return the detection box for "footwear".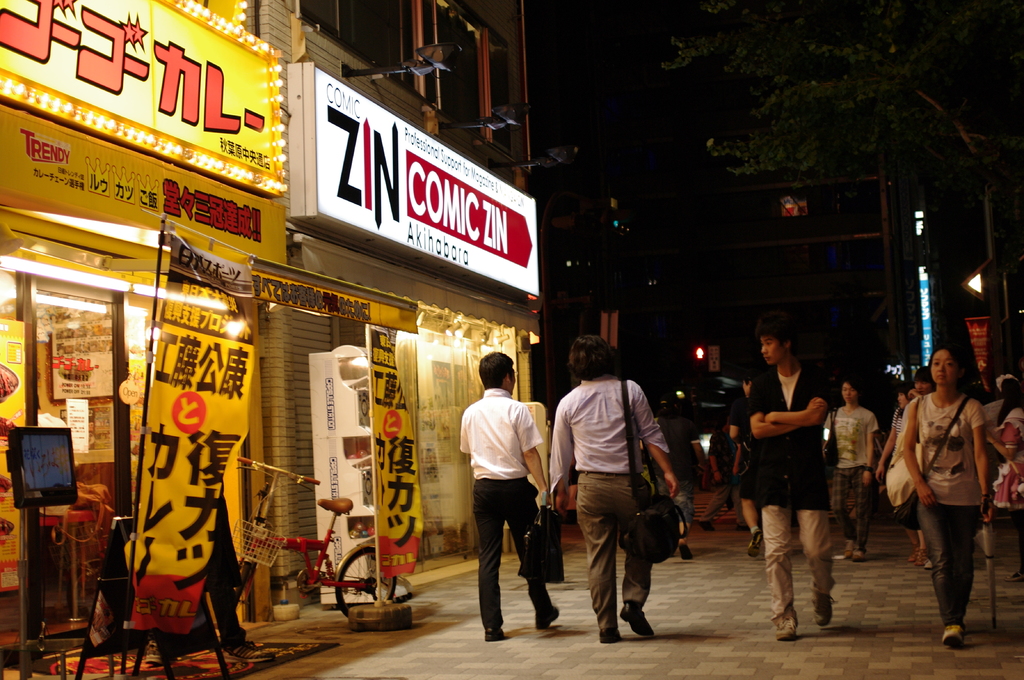
[x1=223, y1=637, x2=278, y2=665].
